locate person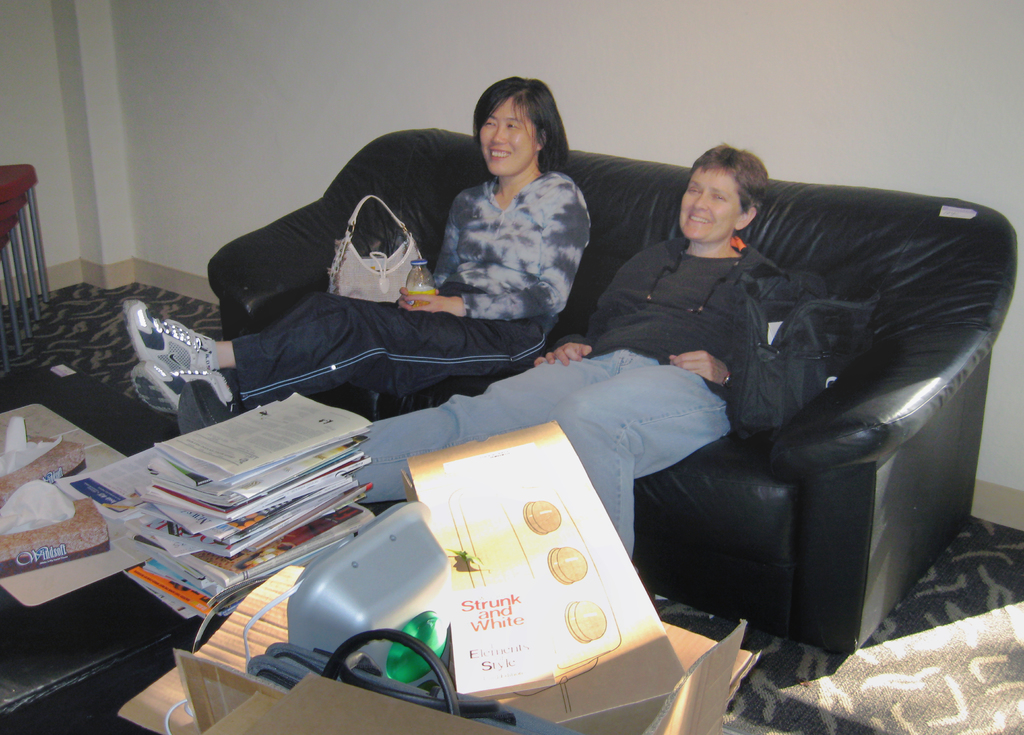
bbox=[342, 140, 783, 558]
